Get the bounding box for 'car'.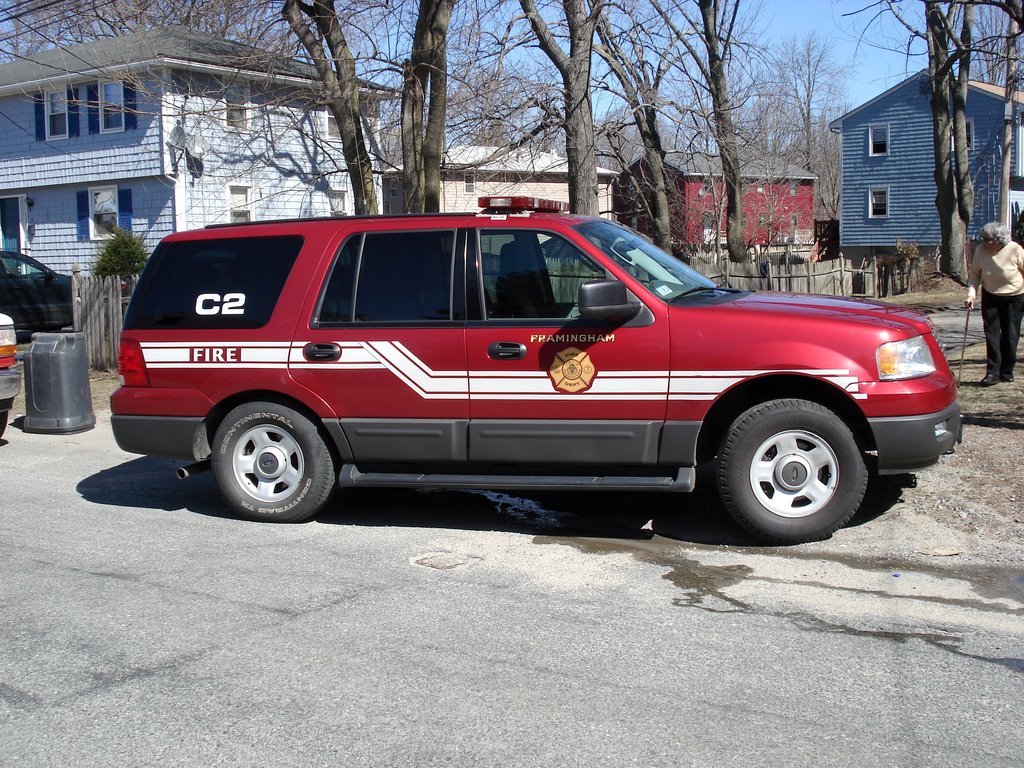
box(112, 201, 952, 538).
